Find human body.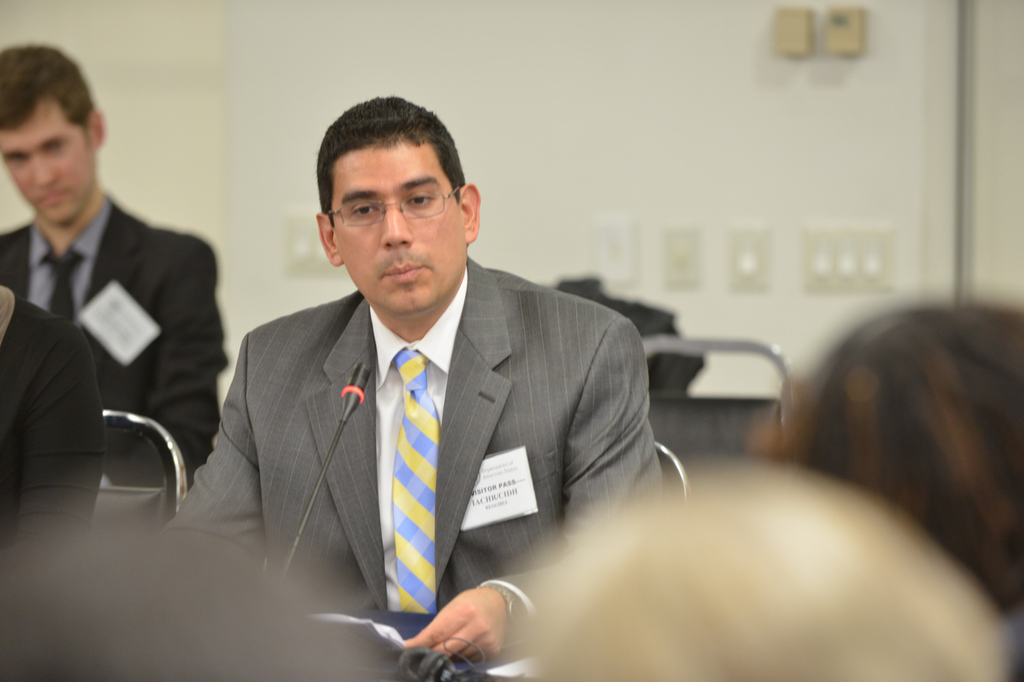
140/118/679/665.
